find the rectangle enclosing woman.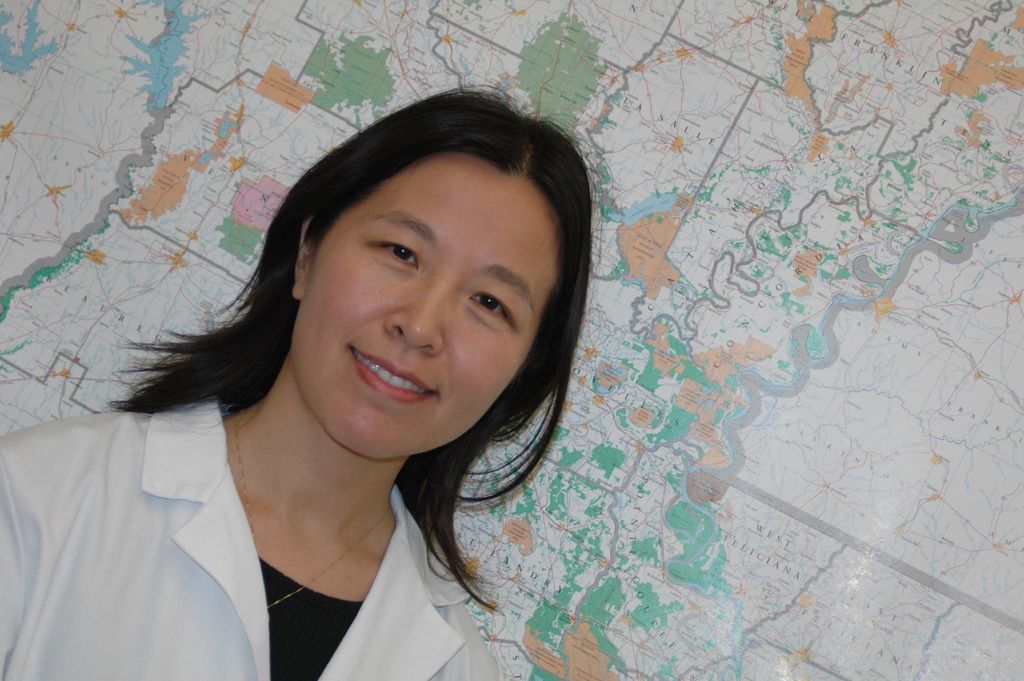
locate(56, 124, 576, 680).
